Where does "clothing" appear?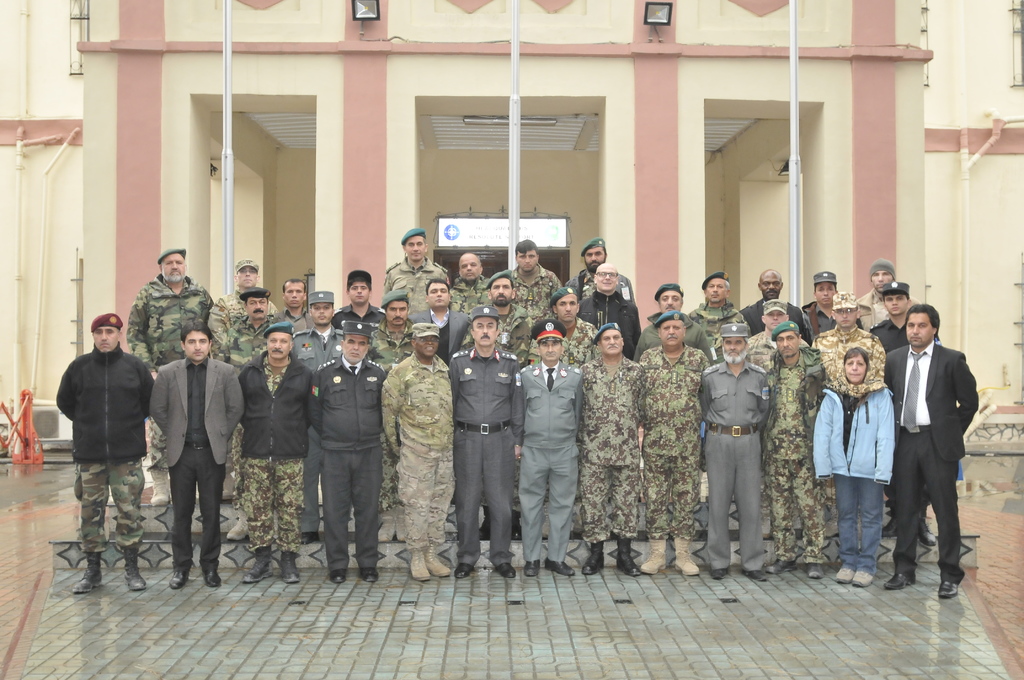
Appears at region(683, 298, 743, 345).
